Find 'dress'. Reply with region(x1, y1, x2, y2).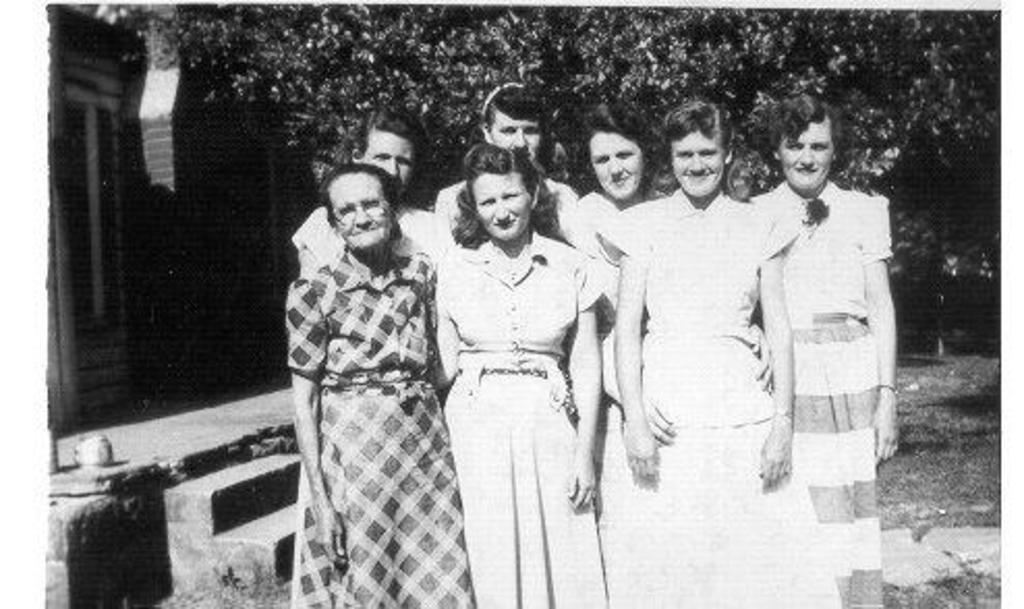
region(286, 251, 475, 607).
